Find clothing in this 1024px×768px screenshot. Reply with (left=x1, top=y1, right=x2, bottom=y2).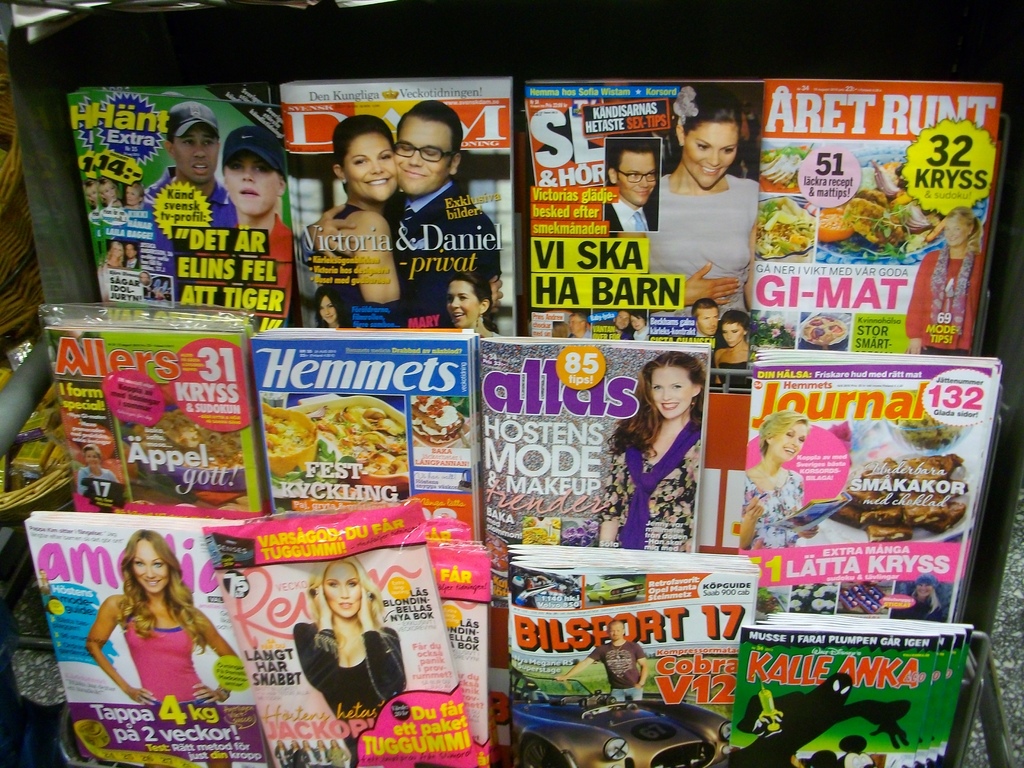
(left=144, top=166, right=238, bottom=303).
